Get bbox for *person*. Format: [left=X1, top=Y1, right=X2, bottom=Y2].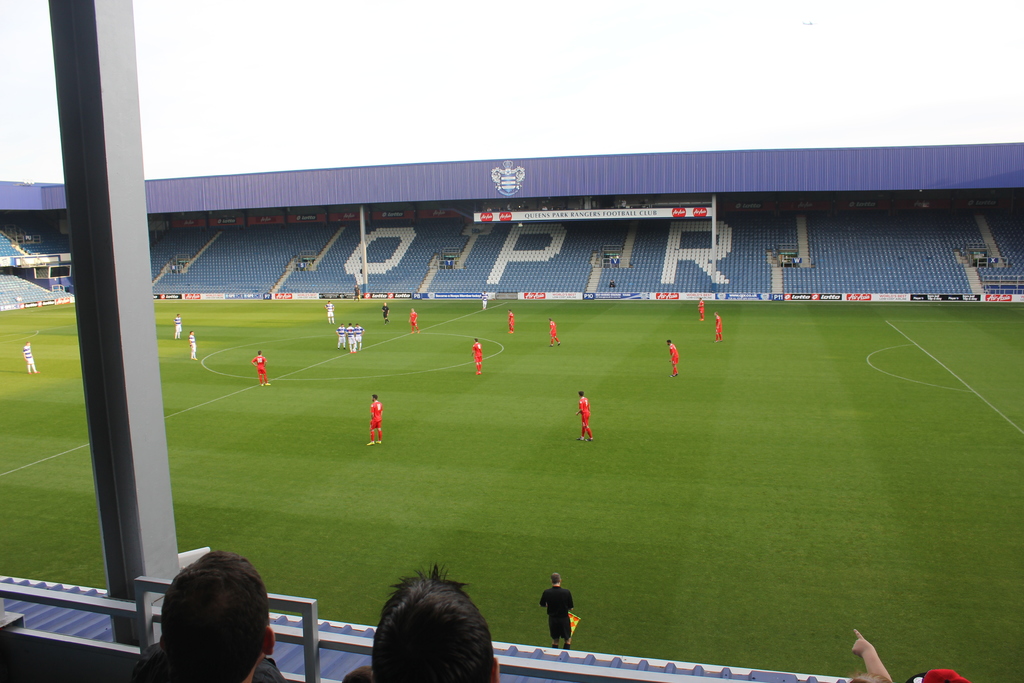
[left=406, top=308, right=419, bottom=335].
